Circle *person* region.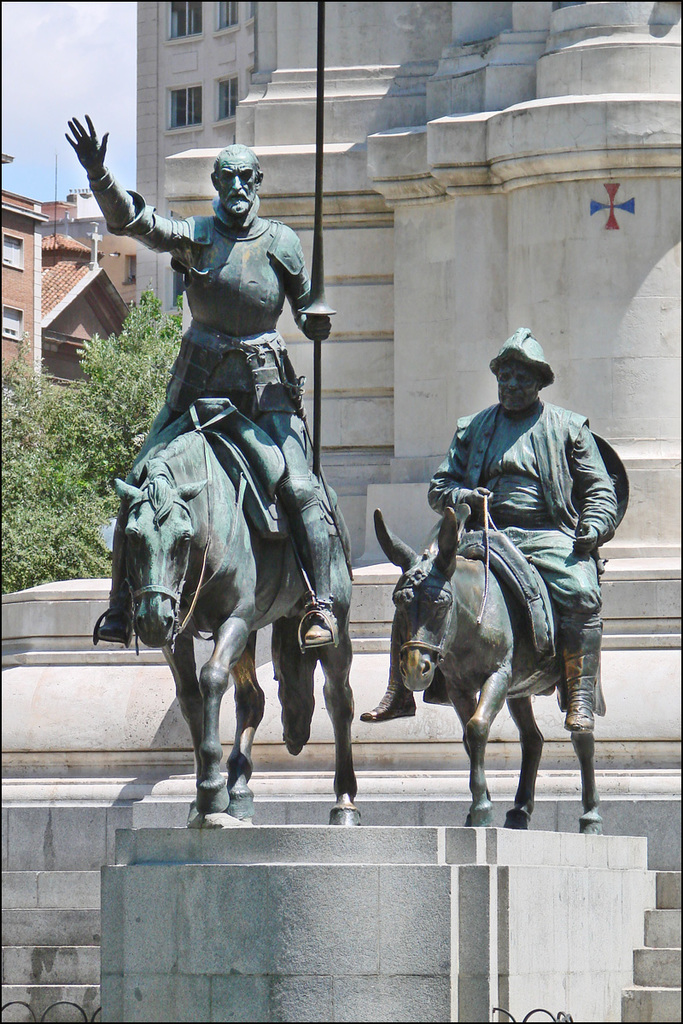
Region: 356/325/614/737.
